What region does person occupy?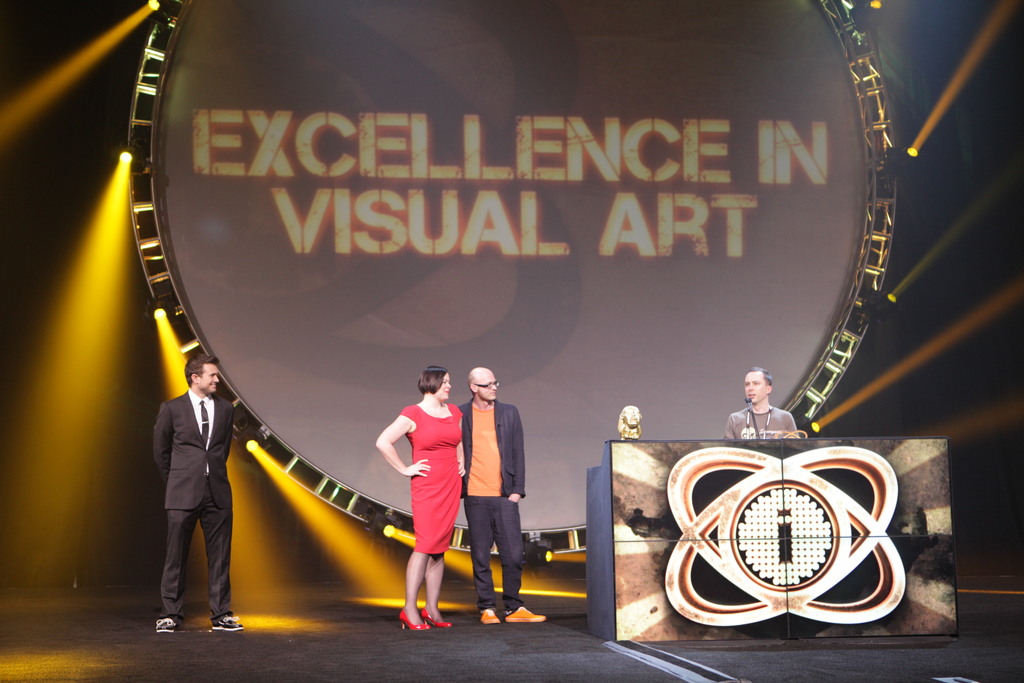
387, 354, 474, 628.
